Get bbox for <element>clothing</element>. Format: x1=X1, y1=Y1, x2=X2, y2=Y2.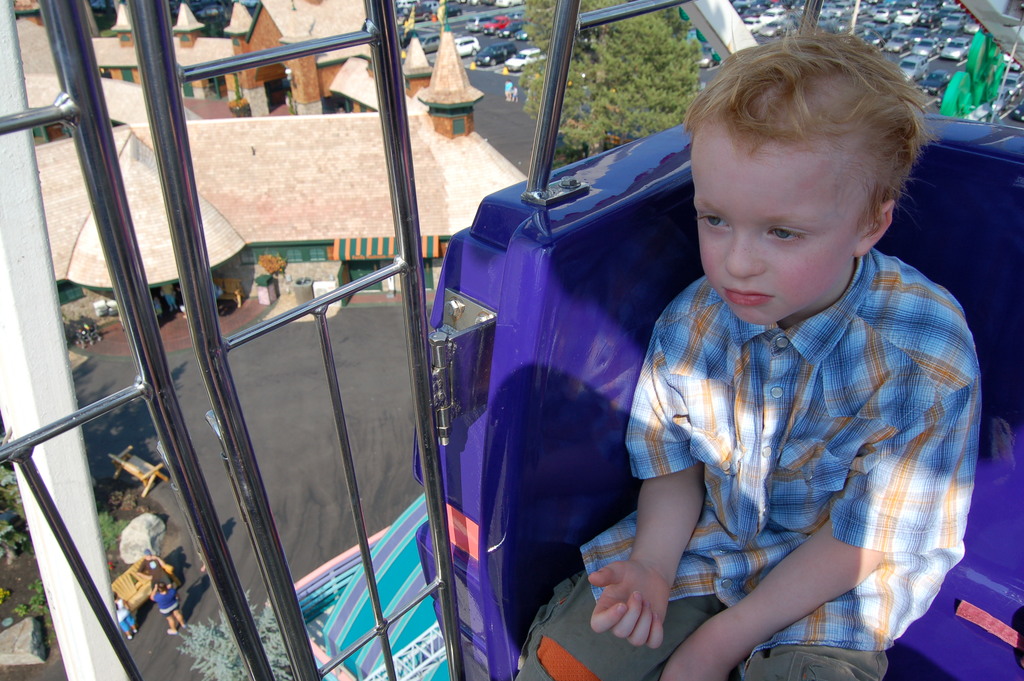
x1=154, y1=584, x2=180, y2=619.
